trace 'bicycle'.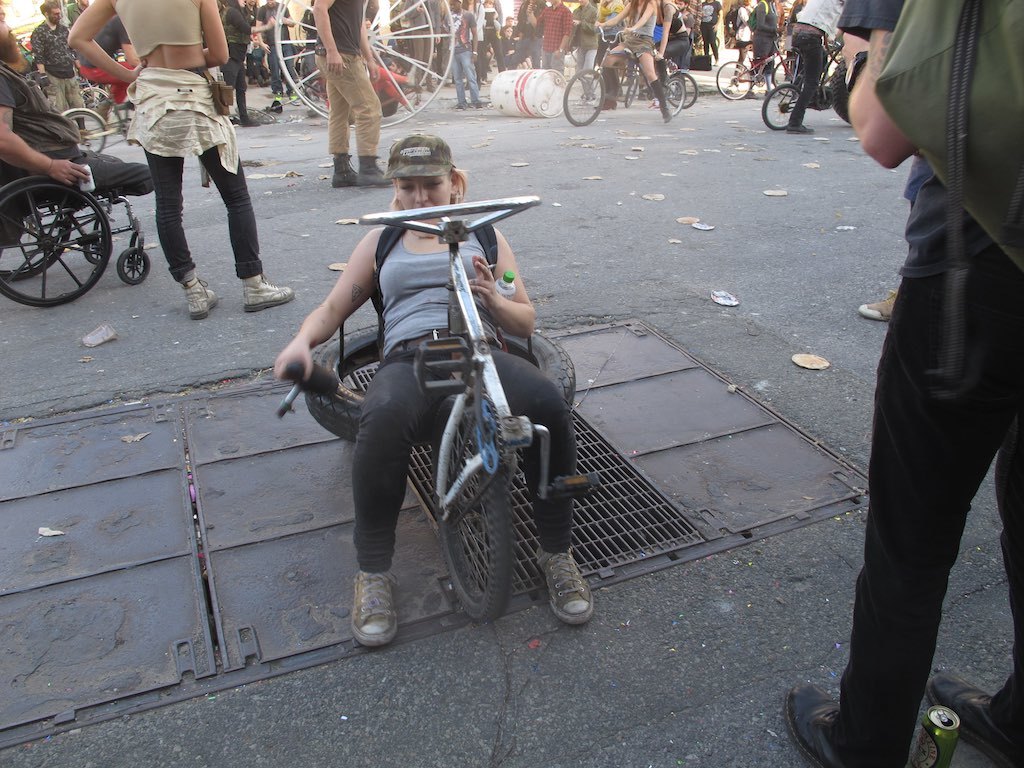
Traced to pyautogui.locateOnScreen(300, 213, 607, 632).
